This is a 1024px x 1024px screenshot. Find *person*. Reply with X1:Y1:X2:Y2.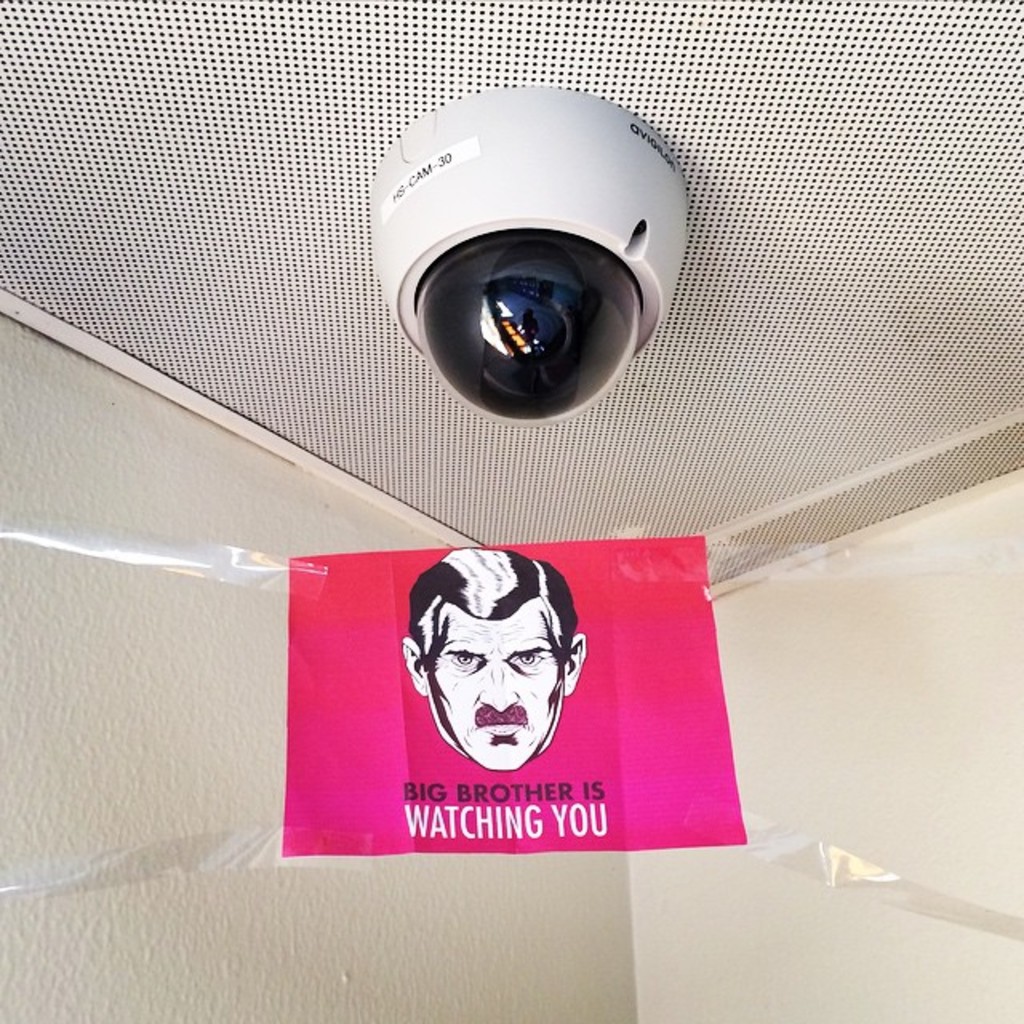
400:552:582:771.
